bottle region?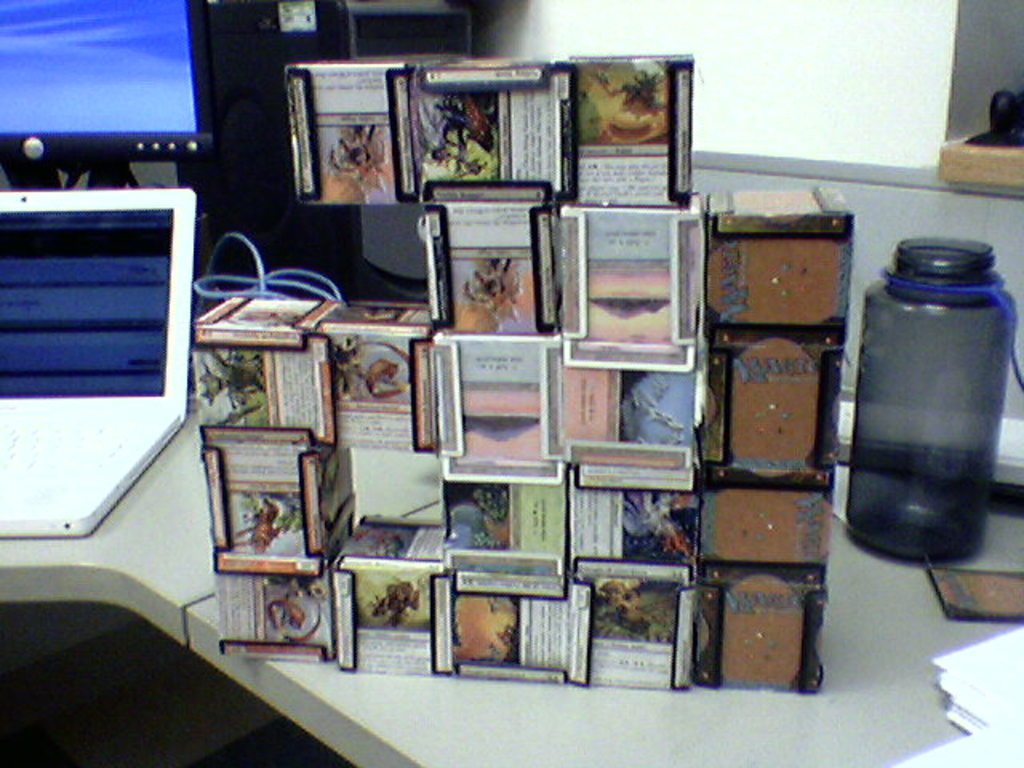
<box>838,226,1013,570</box>
